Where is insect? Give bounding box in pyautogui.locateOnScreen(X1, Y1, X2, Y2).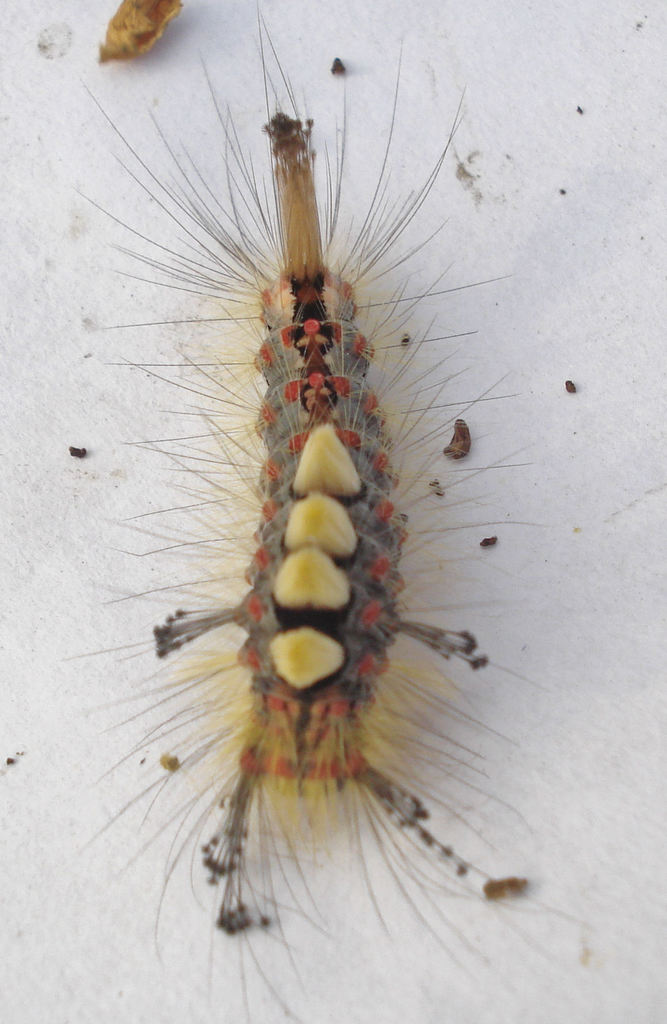
pyautogui.locateOnScreen(54, 0, 588, 1023).
